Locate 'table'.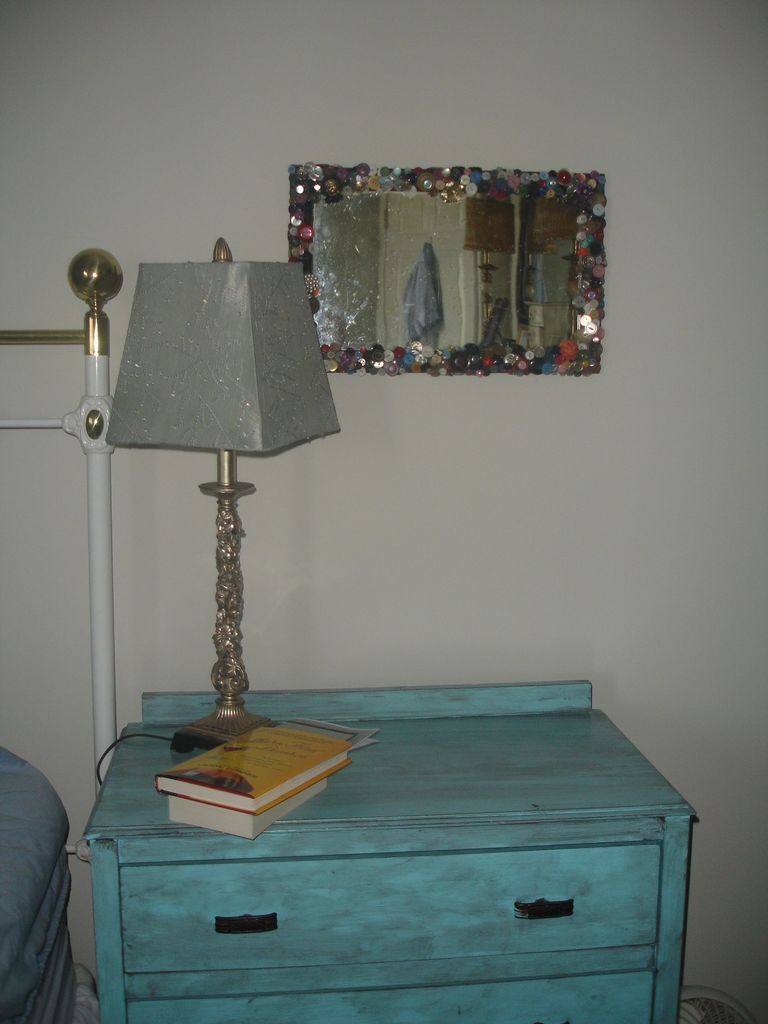
Bounding box: (x1=109, y1=654, x2=694, y2=1023).
